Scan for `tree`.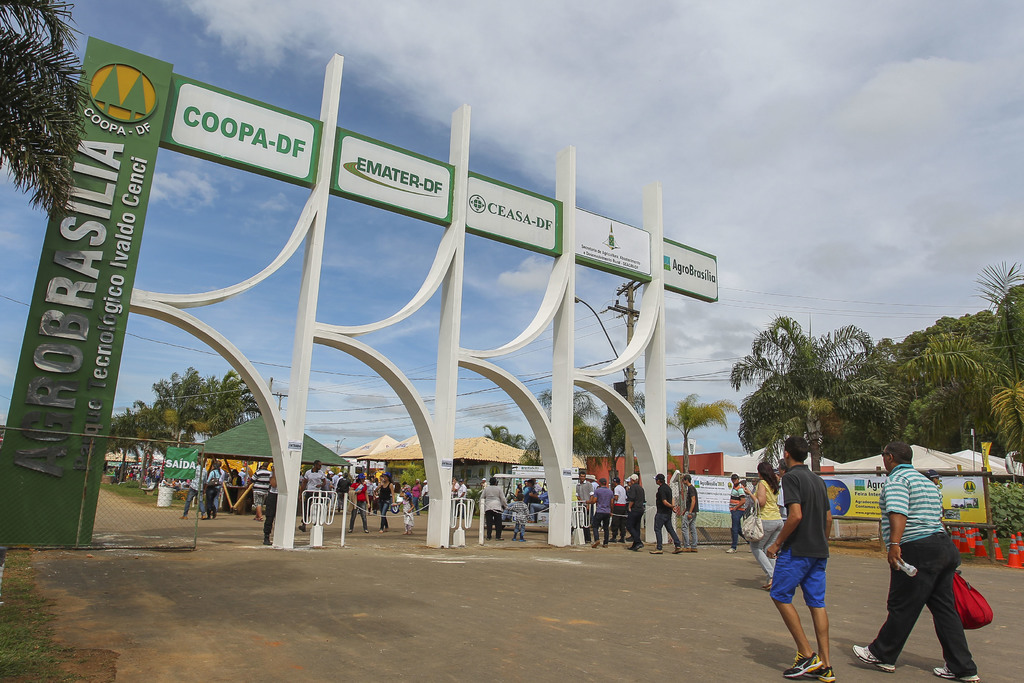
Scan result: box(0, 0, 97, 226).
